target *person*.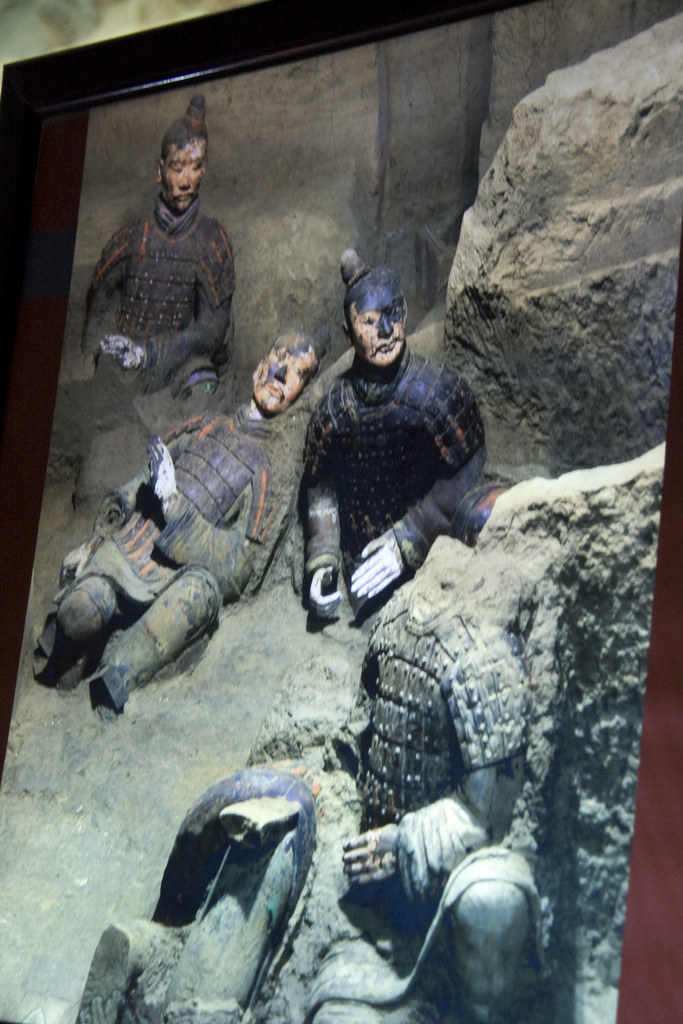
Target region: Rect(79, 109, 237, 424).
